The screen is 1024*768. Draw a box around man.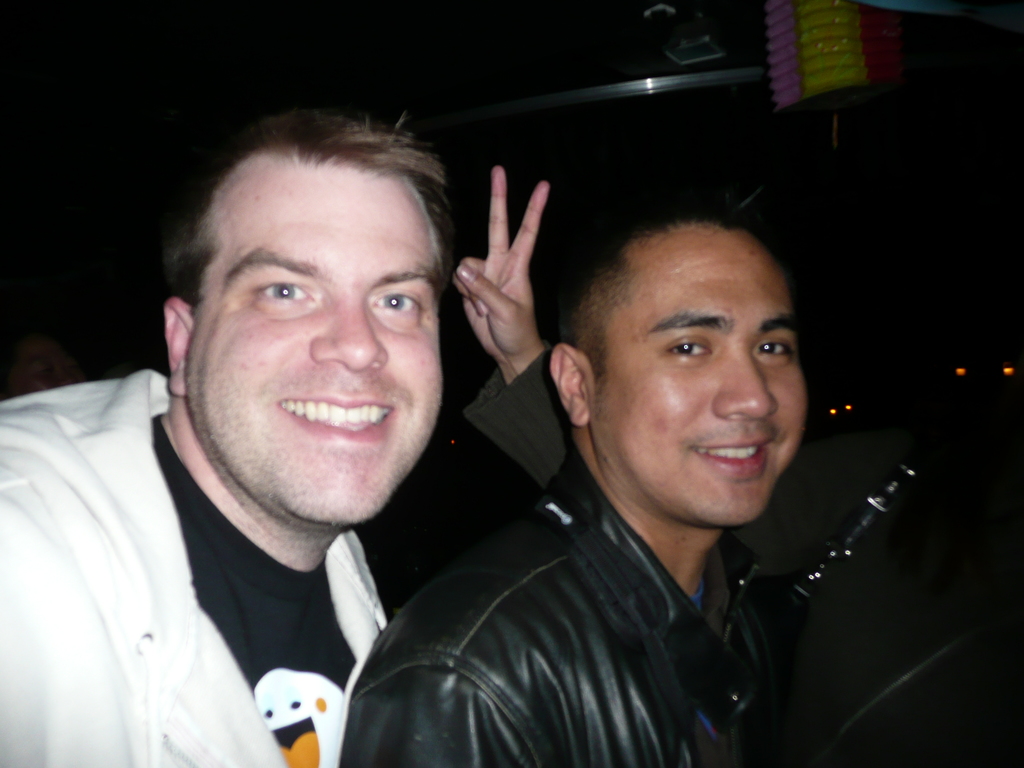
x1=0 y1=107 x2=572 y2=767.
